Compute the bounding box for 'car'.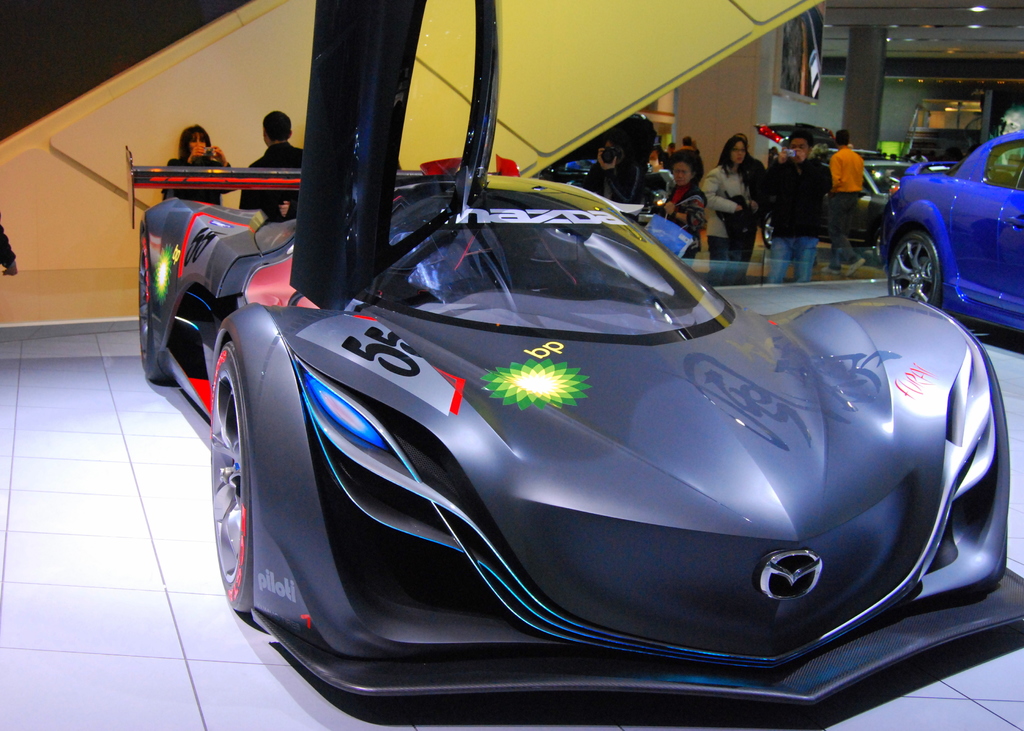
[157,85,1023,712].
